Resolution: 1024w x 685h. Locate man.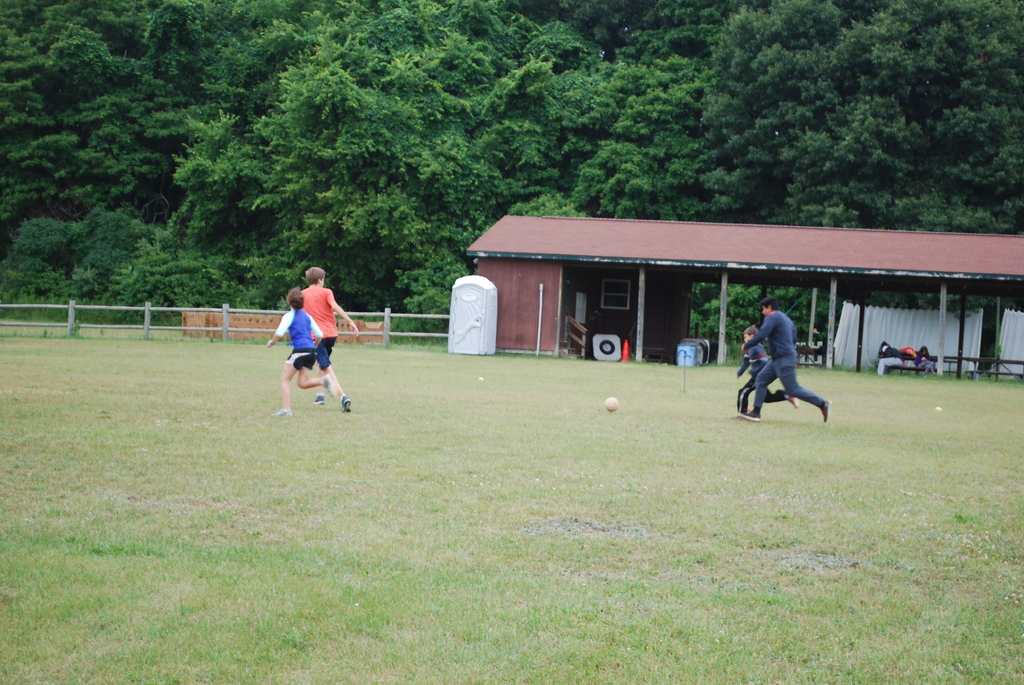
bbox=[876, 343, 902, 375].
